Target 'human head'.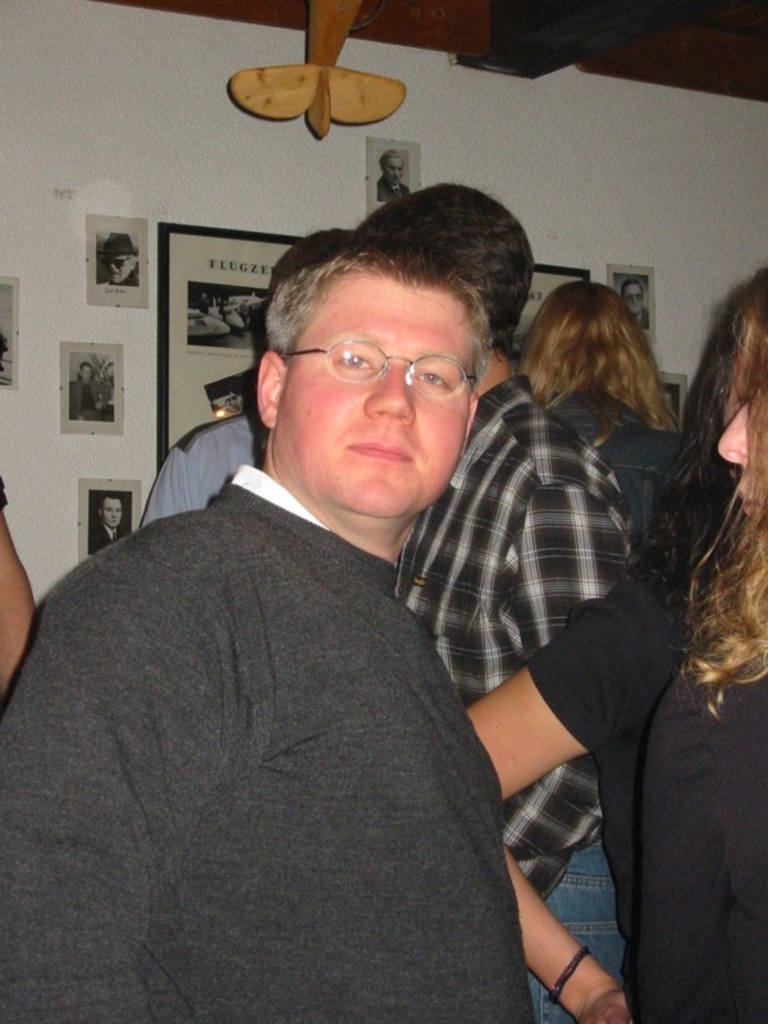
Target region: (left=623, top=282, right=645, bottom=314).
